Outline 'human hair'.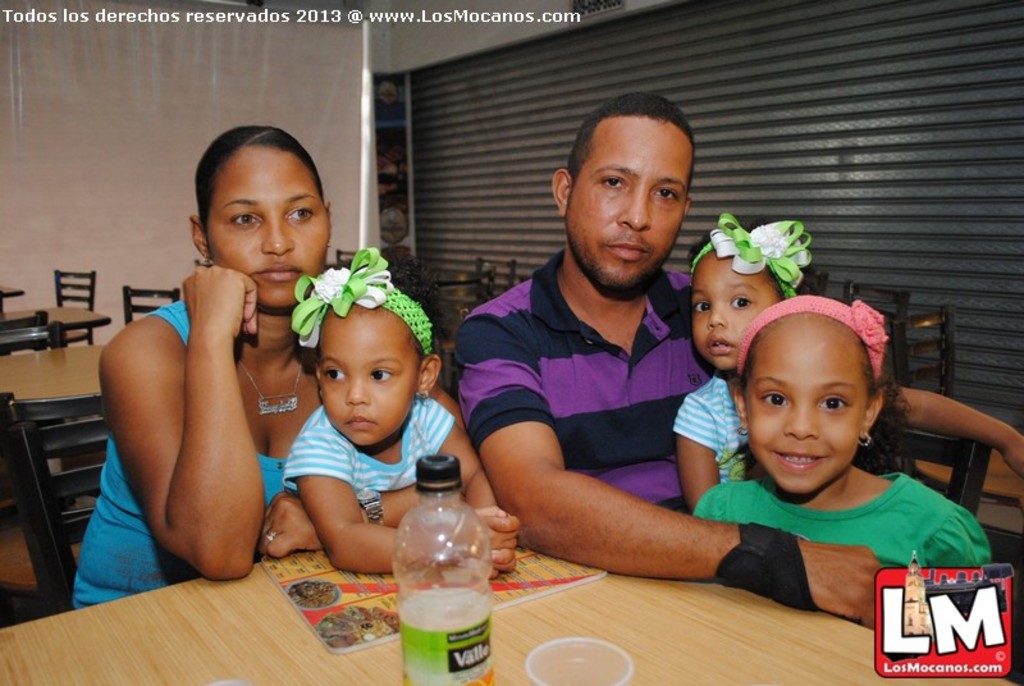
Outline: bbox=[182, 119, 326, 275].
